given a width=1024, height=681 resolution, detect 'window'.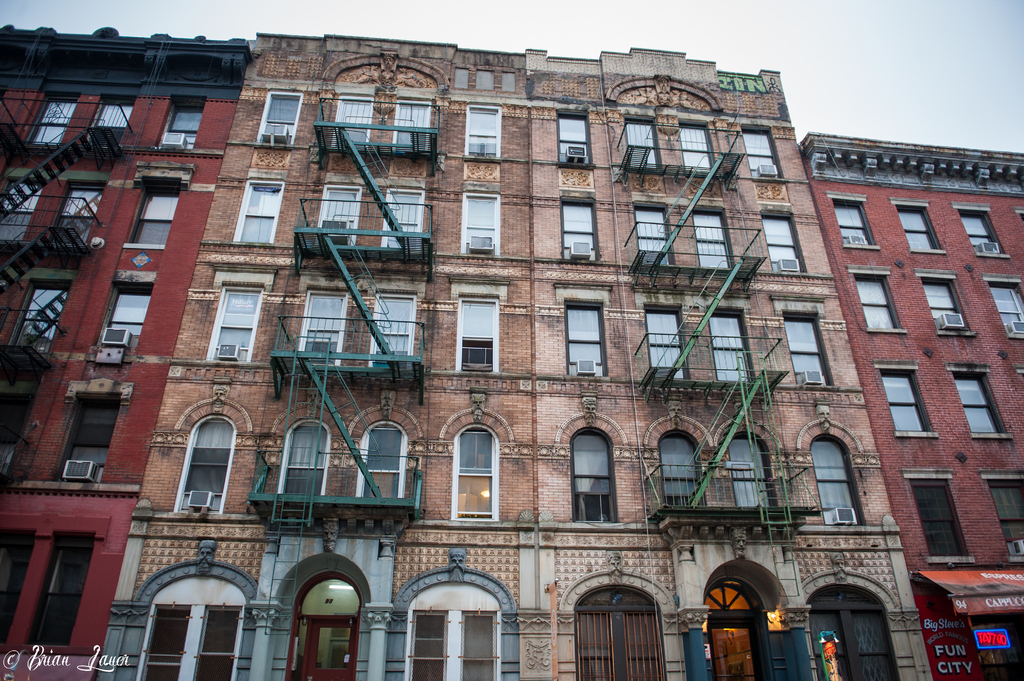
<bbox>871, 362, 939, 438</bbox>.
